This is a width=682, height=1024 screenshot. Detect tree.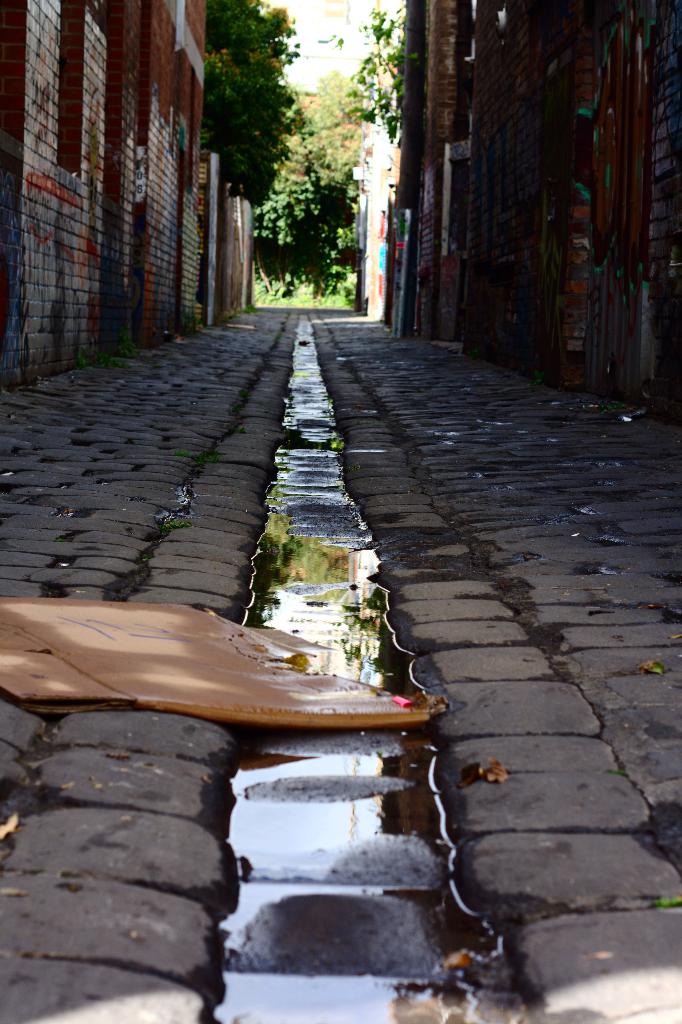
(265,1,405,287).
